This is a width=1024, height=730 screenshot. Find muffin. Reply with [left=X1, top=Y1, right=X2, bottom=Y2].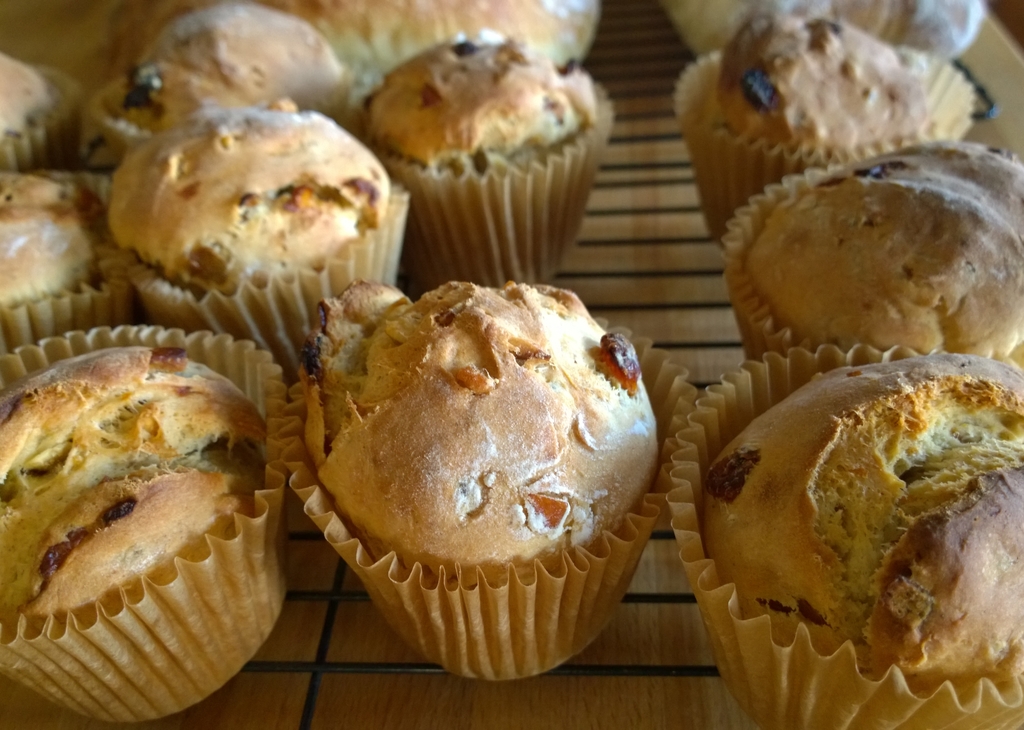
[left=657, top=342, right=1023, bottom=729].
